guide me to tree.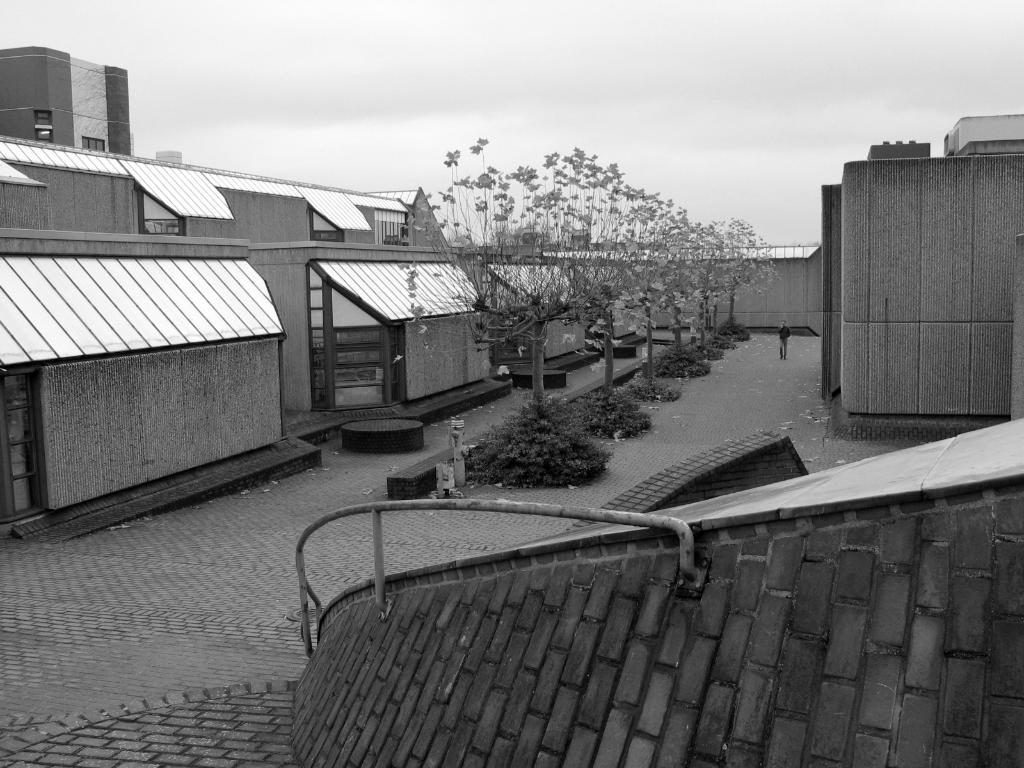
Guidance: 589,184,694,388.
